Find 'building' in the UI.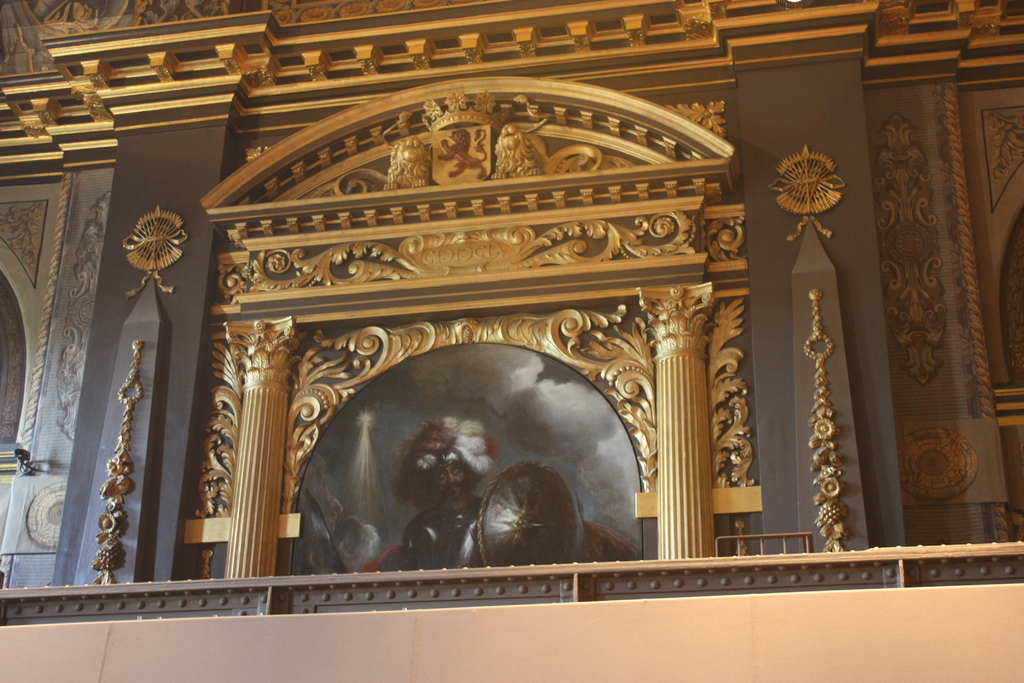
UI element at [x1=0, y1=0, x2=1023, y2=682].
